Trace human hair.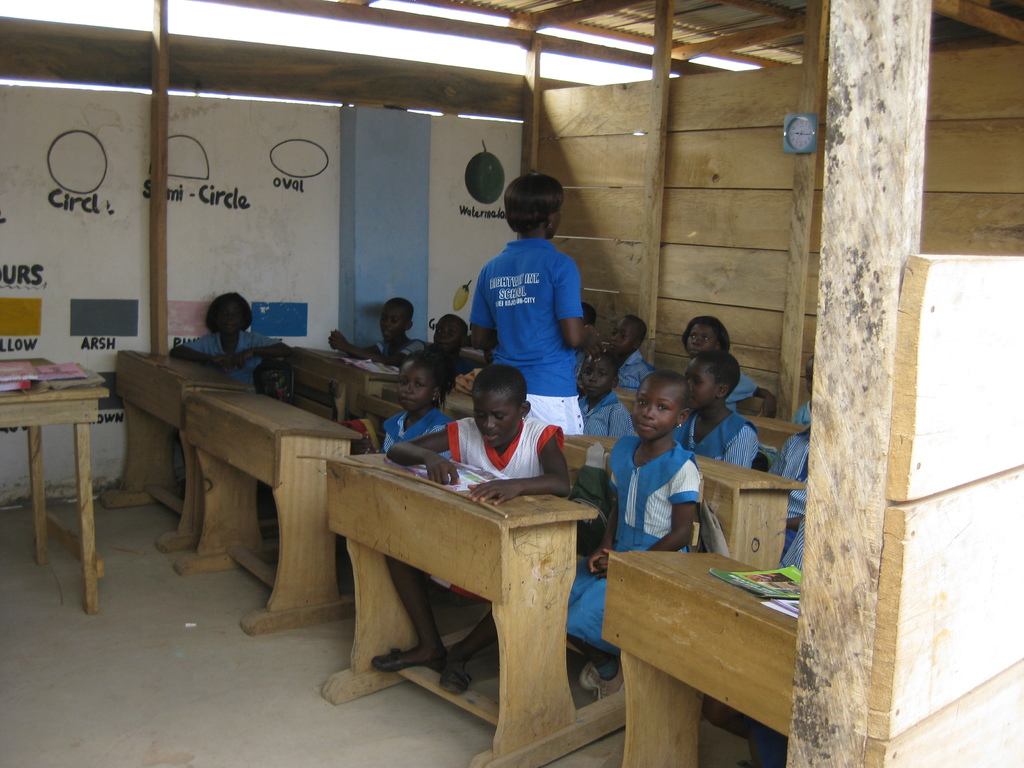
Traced to [697,349,742,392].
